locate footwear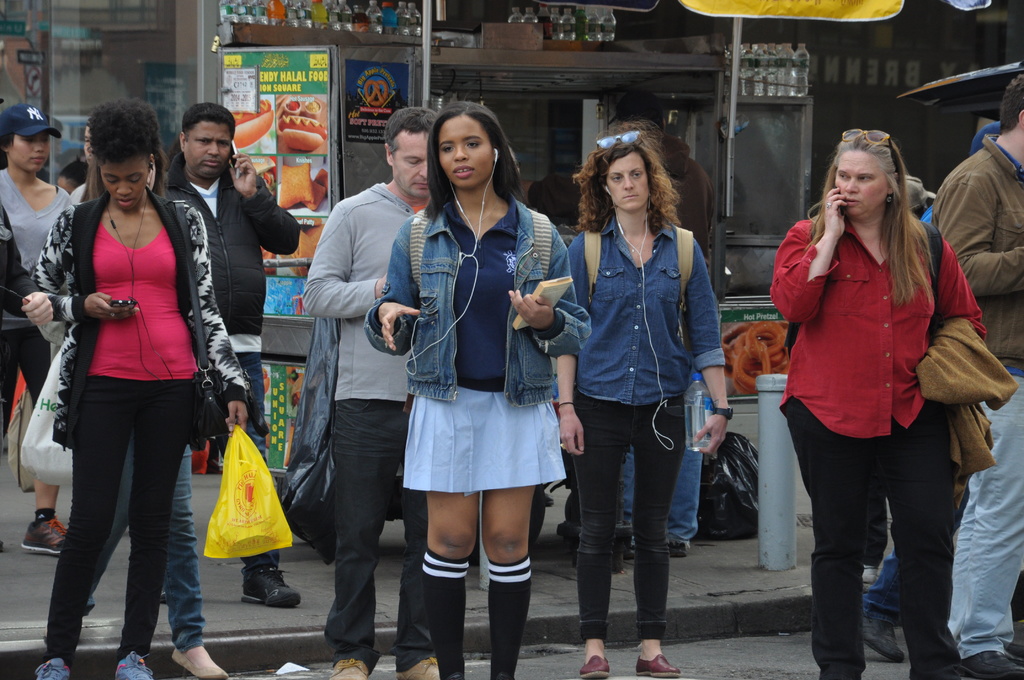
[542,491,554,508]
